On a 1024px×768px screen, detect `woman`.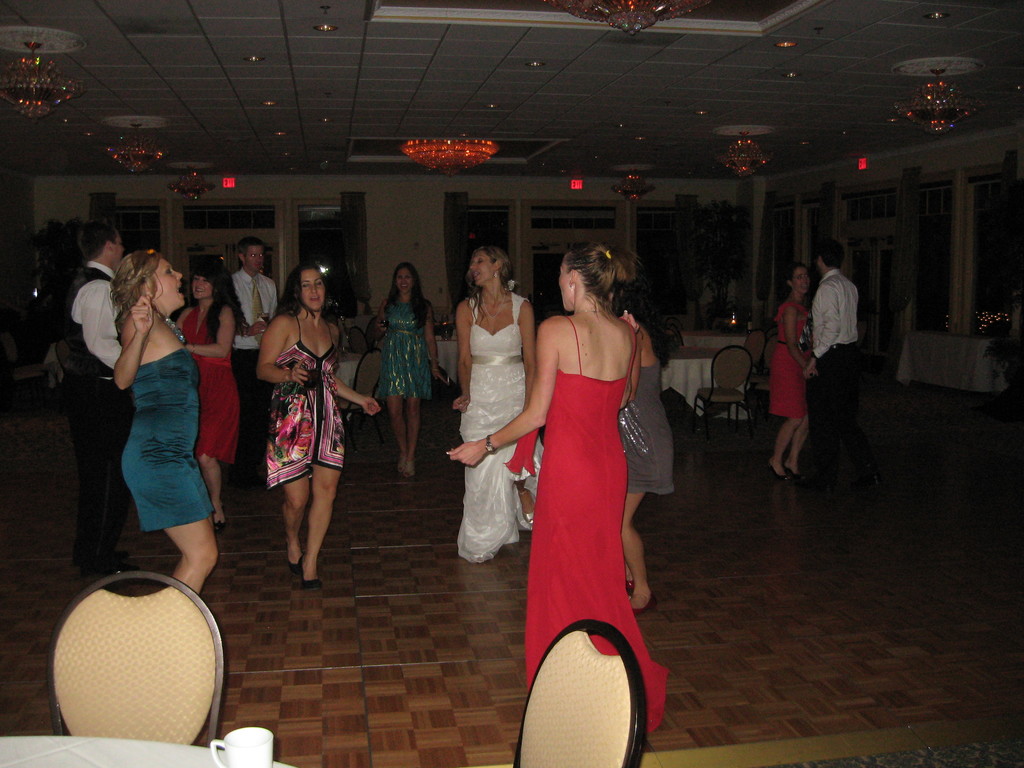
left=102, top=249, right=227, bottom=598.
